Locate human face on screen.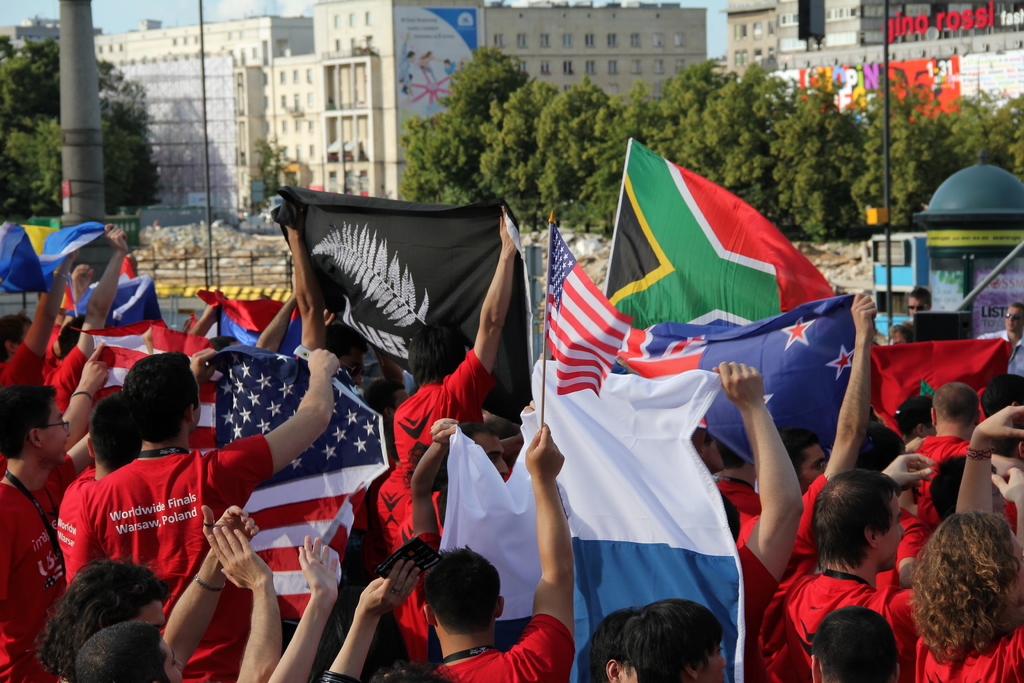
On screen at left=1005, top=306, right=1023, bottom=333.
